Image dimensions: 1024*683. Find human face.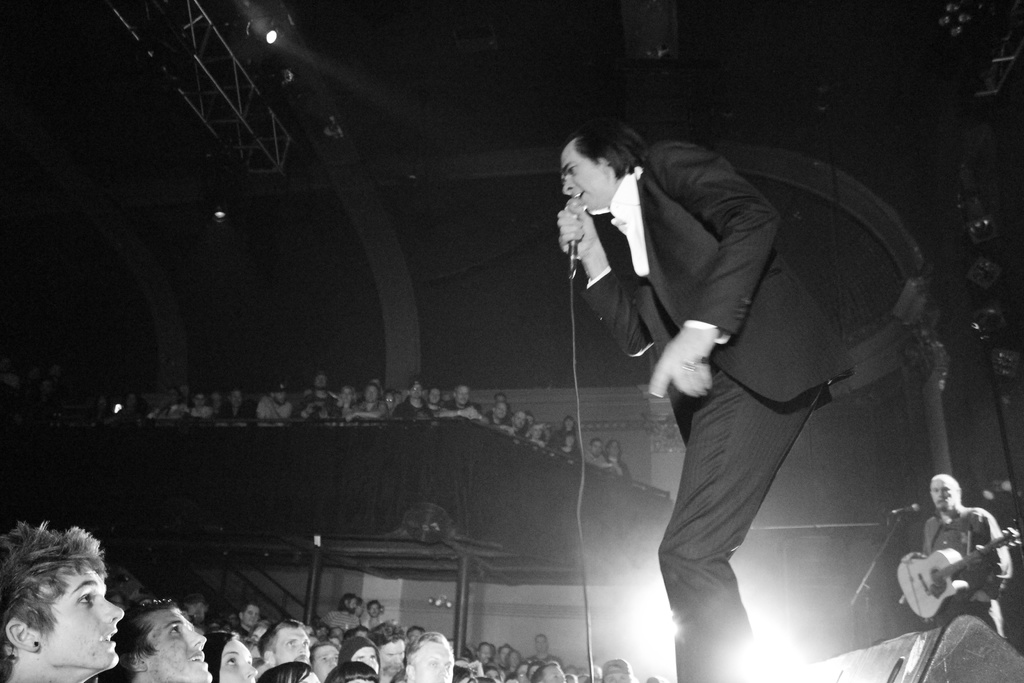
[x1=216, y1=639, x2=259, y2=682].
